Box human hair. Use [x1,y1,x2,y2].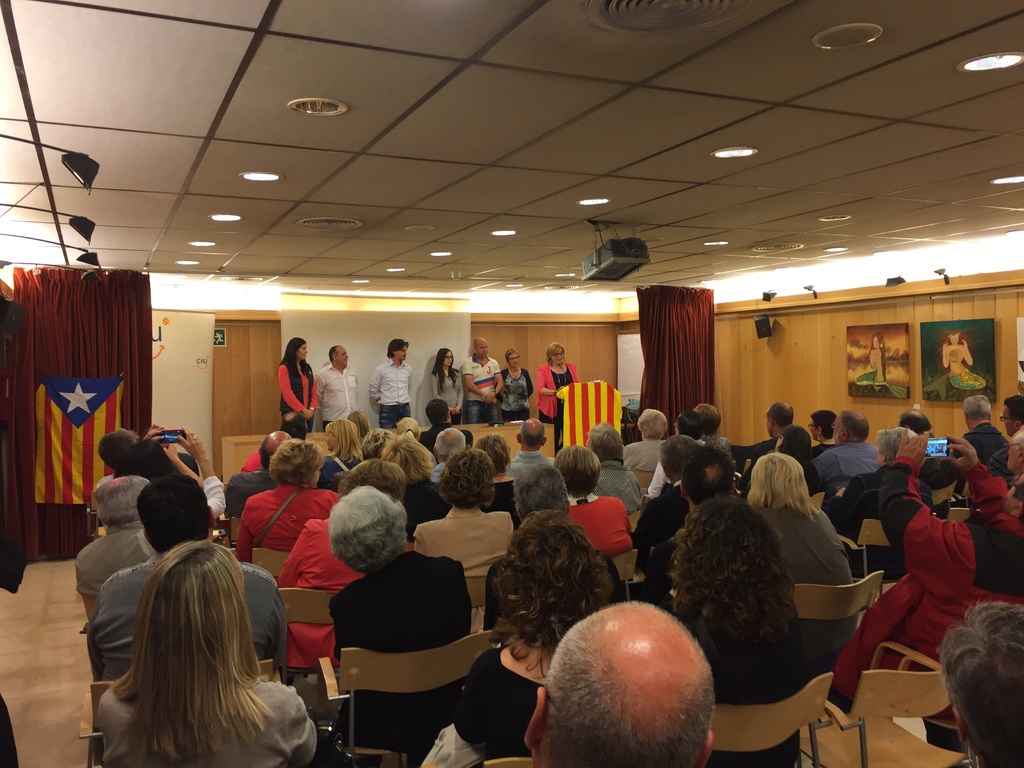
[428,399,453,426].
